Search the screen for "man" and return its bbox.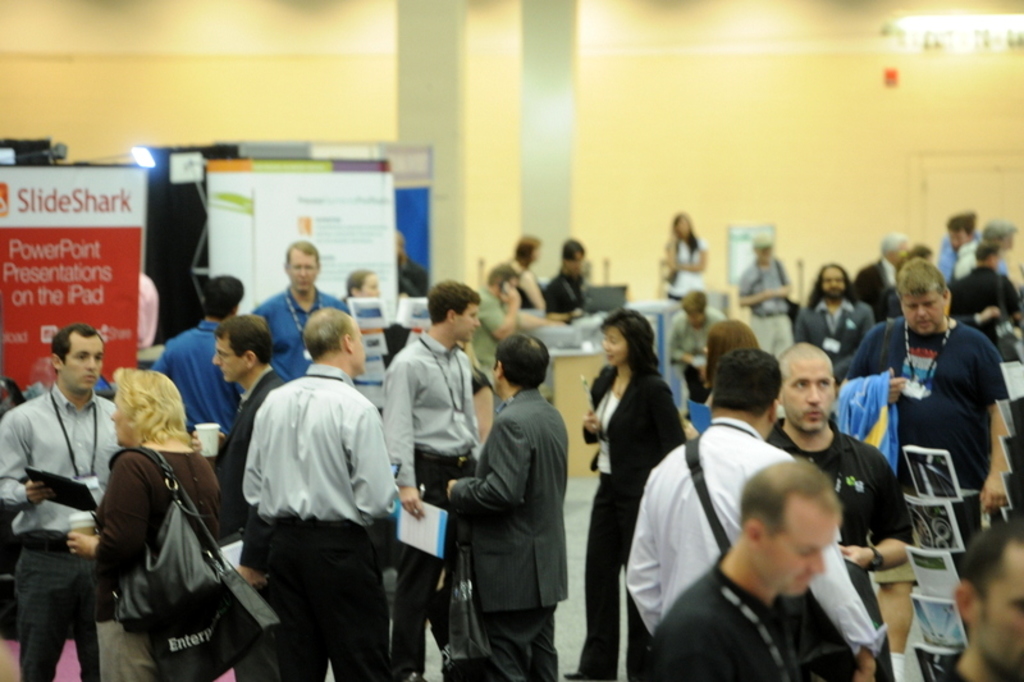
Found: l=924, t=516, r=1023, b=681.
